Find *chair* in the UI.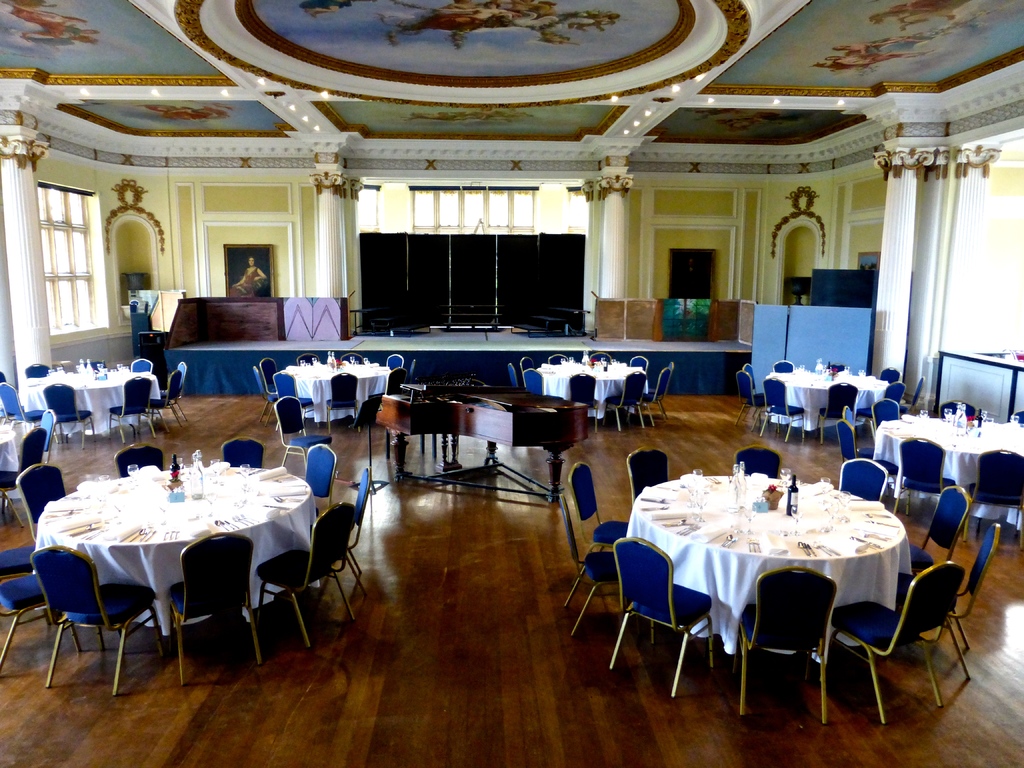
UI element at 888/437/957/516.
